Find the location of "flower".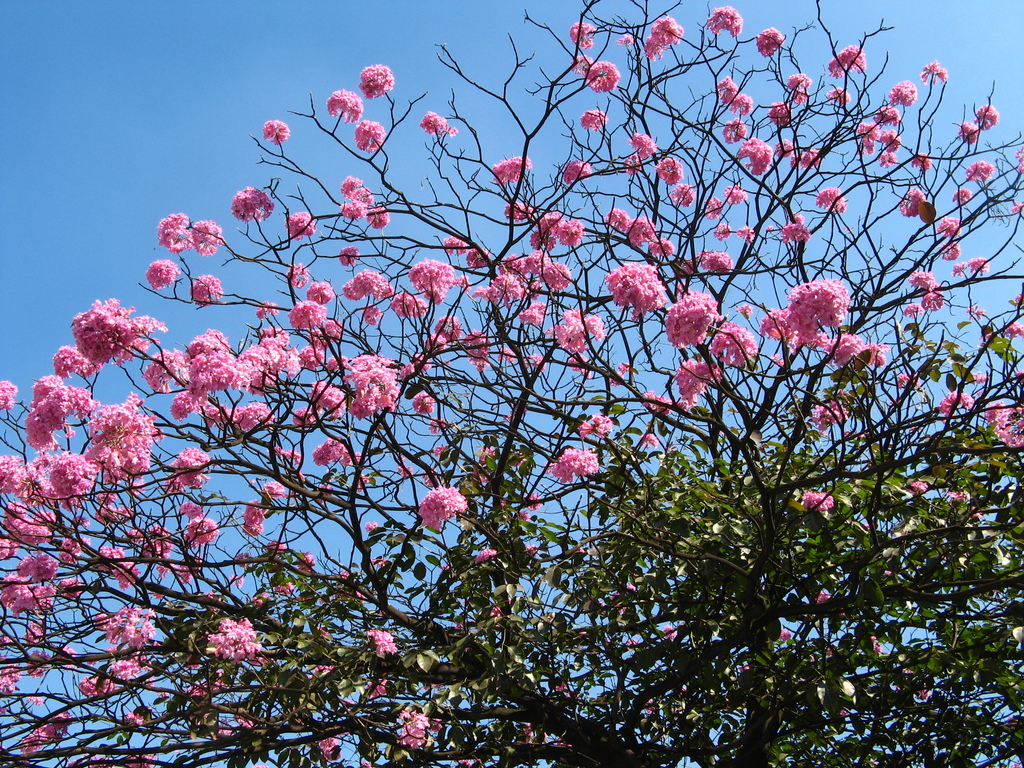
Location: Rect(445, 230, 465, 257).
